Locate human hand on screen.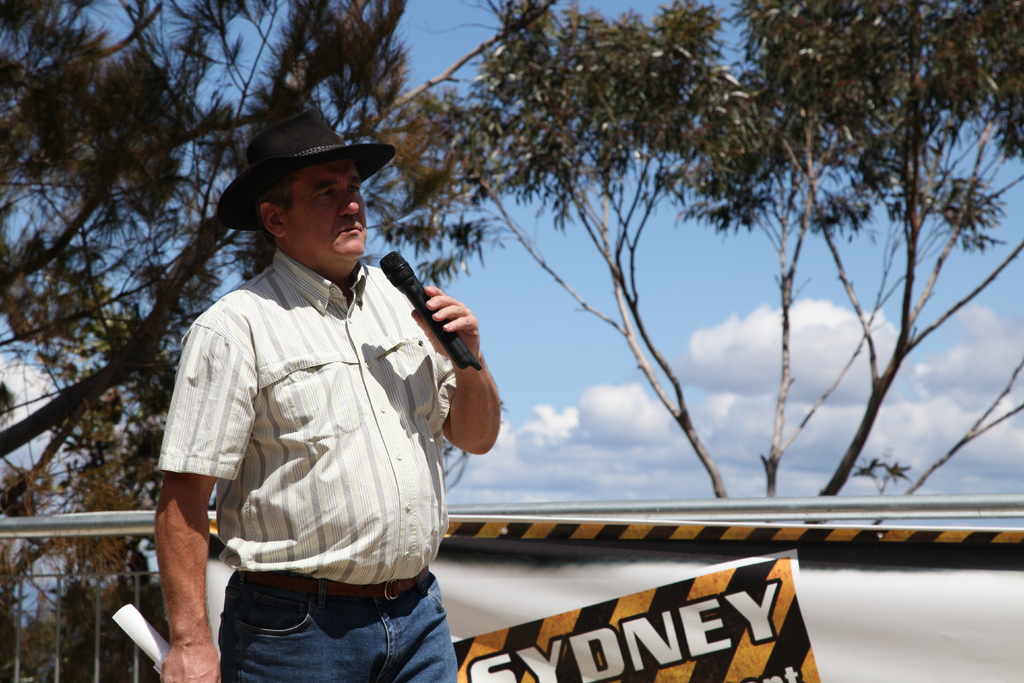
On screen at locate(158, 646, 221, 682).
